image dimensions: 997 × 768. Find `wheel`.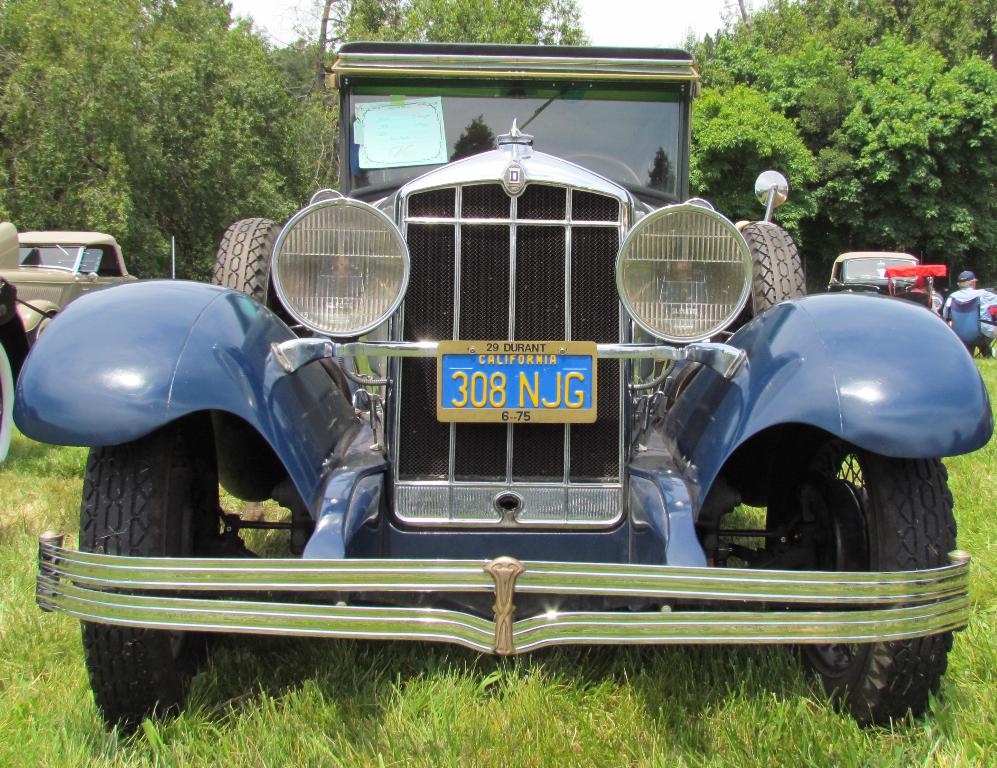
x1=206, y1=214, x2=316, y2=367.
